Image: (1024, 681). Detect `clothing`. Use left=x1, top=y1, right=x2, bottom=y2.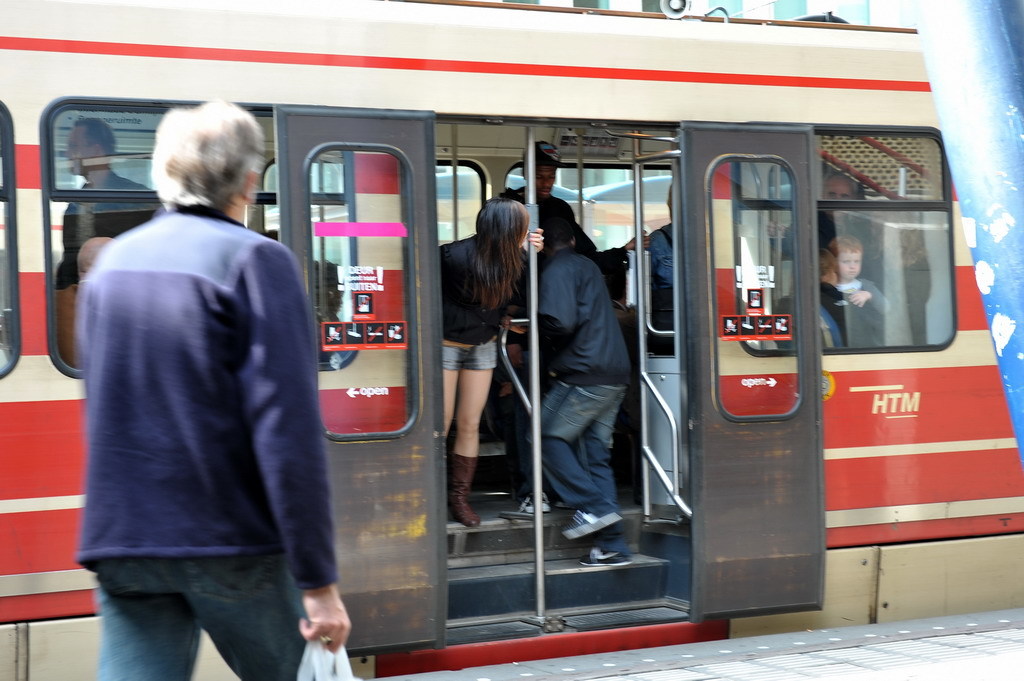
left=443, top=238, right=512, bottom=366.
